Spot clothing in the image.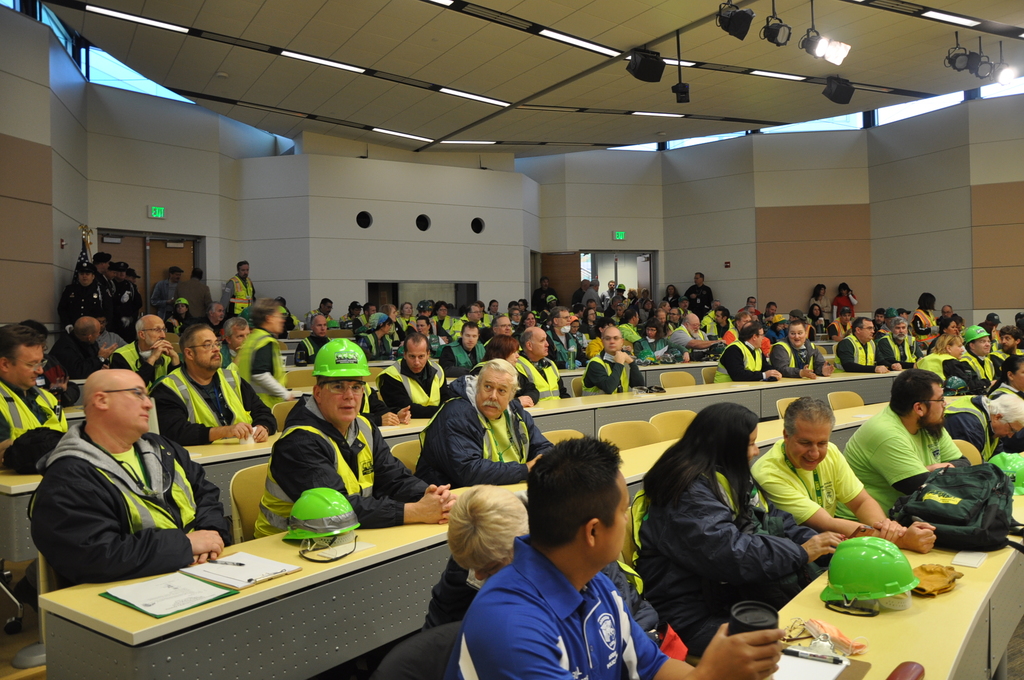
clothing found at 35 328 127 399.
